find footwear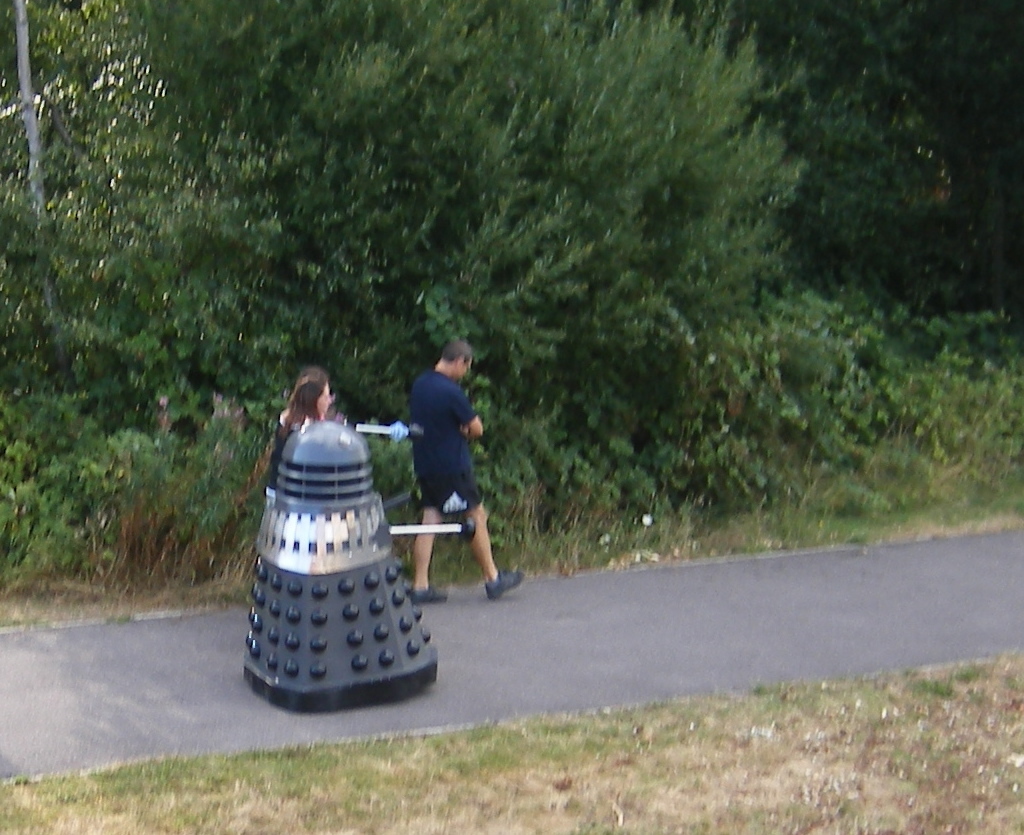
{"x1": 405, "y1": 586, "x2": 447, "y2": 608}
